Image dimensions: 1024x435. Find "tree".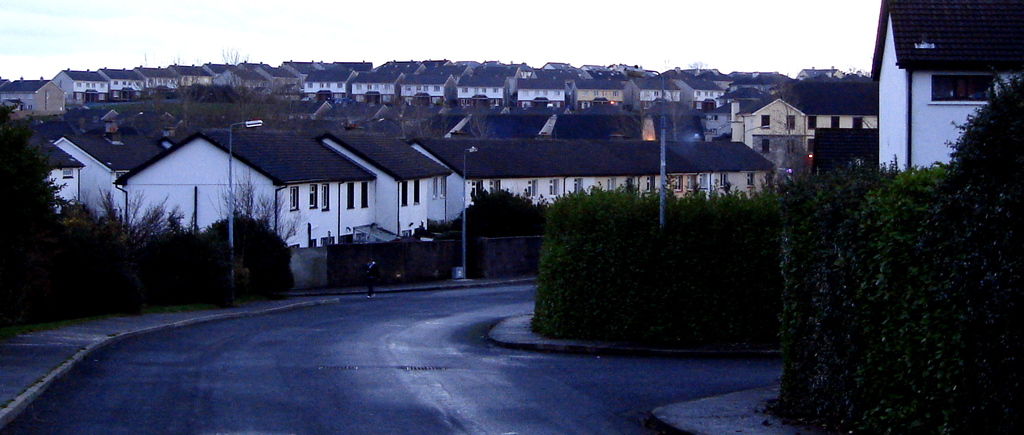
bbox=(150, 48, 319, 134).
